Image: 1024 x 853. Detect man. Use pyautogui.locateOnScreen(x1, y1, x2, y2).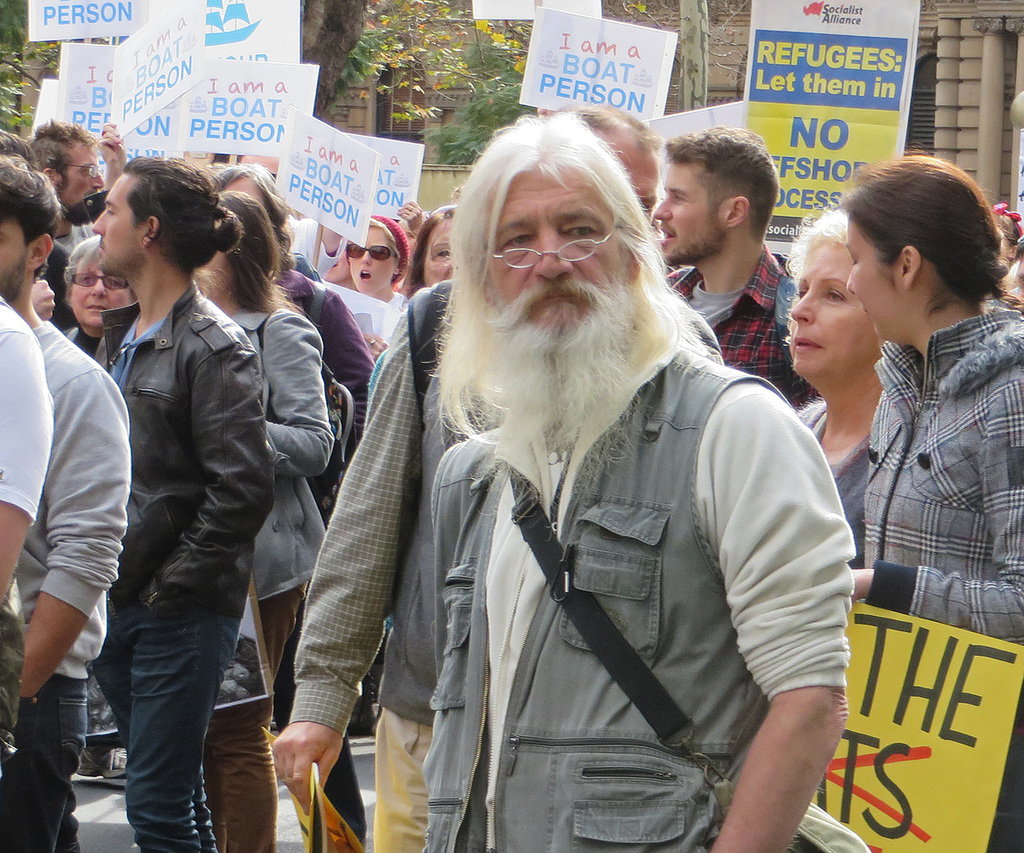
pyautogui.locateOnScreen(416, 108, 867, 852).
